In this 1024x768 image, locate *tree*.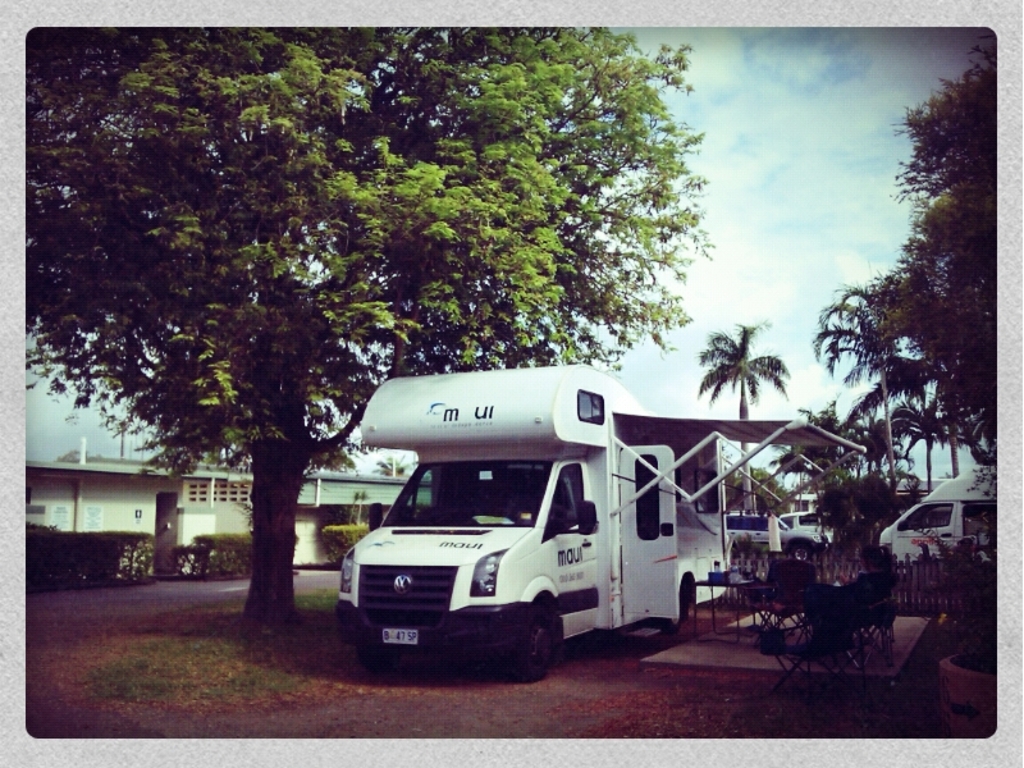
Bounding box: [left=772, top=399, right=860, bottom=503].
